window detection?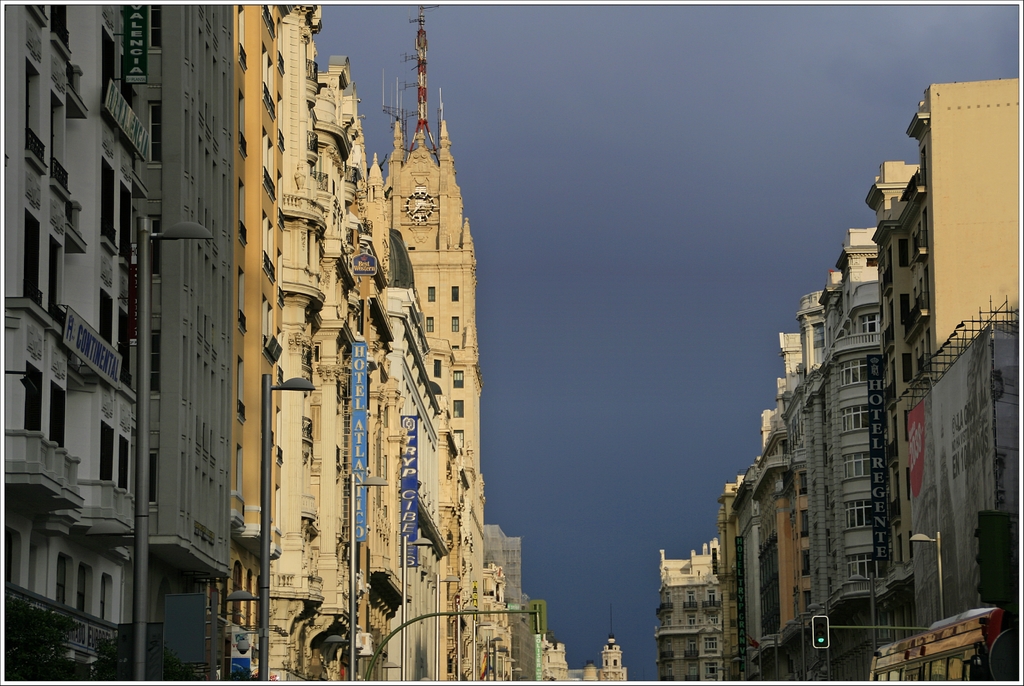
rect(902, 351, 915, 383)
